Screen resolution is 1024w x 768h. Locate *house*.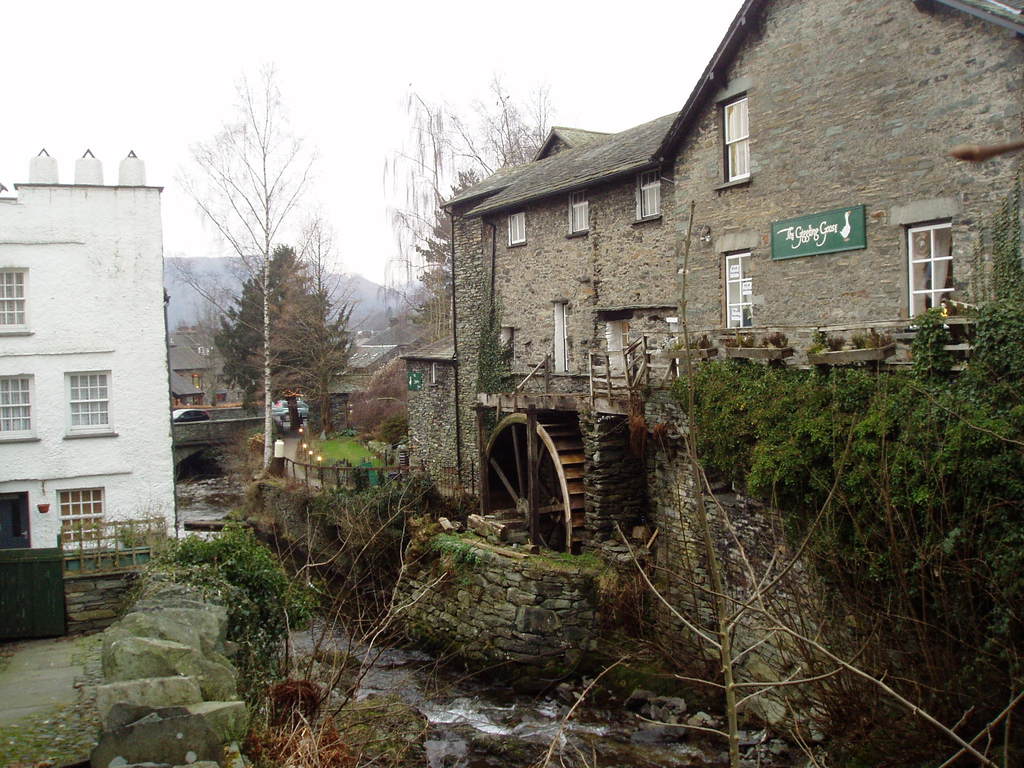
x1=170, y1=317, x2=257, y2=410.
